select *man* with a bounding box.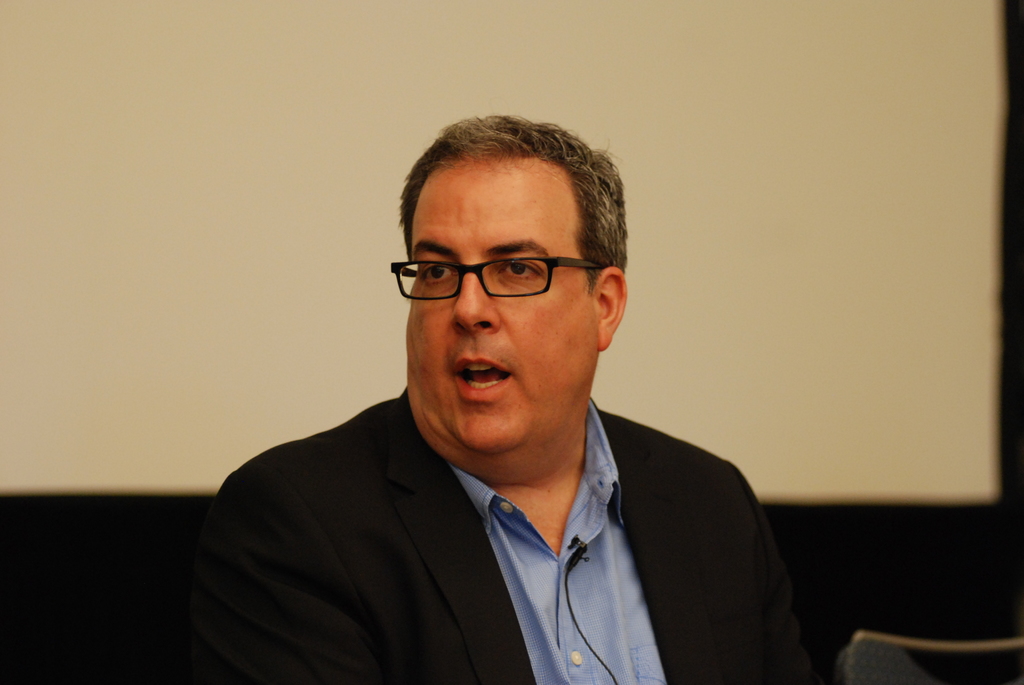
l=164, t=121, r=833, b=665.
